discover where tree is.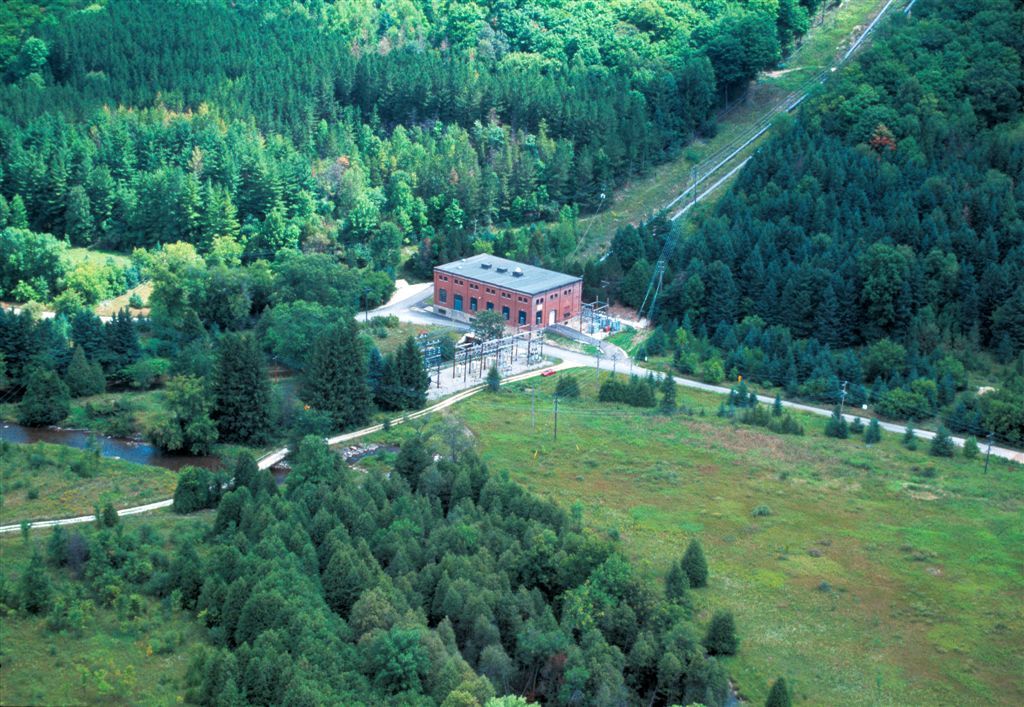
Discovered at bbox(554, 370, 586, 402).
